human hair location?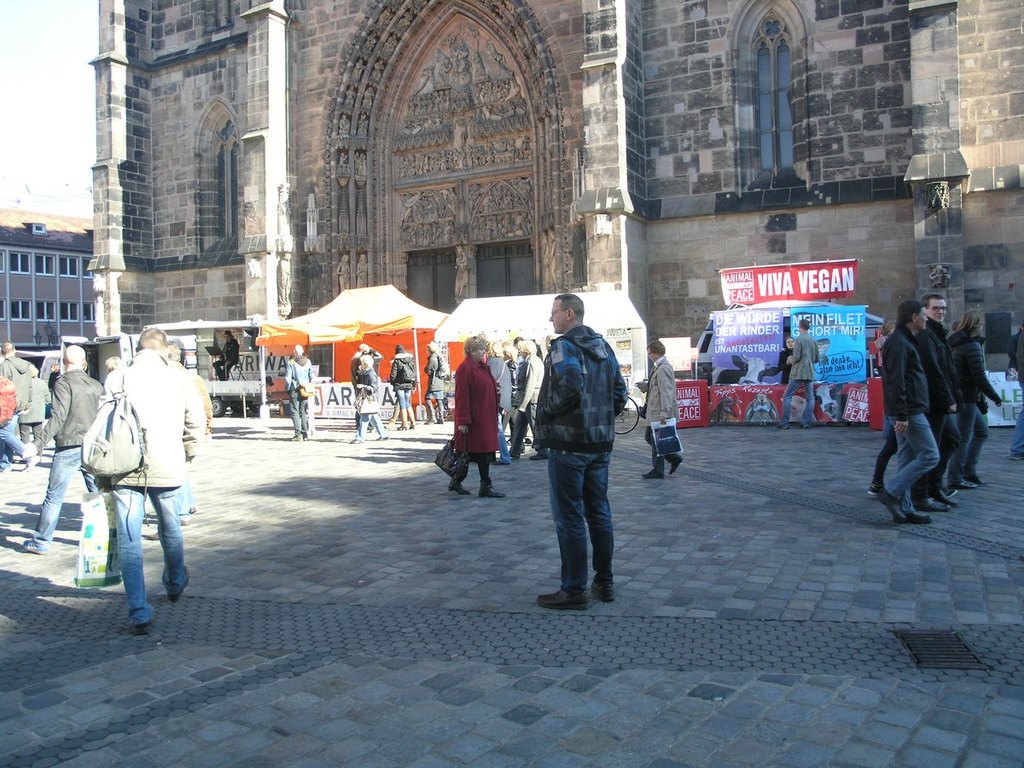
pyautogui.locateOnScreen(799, 317, 811, 330)
